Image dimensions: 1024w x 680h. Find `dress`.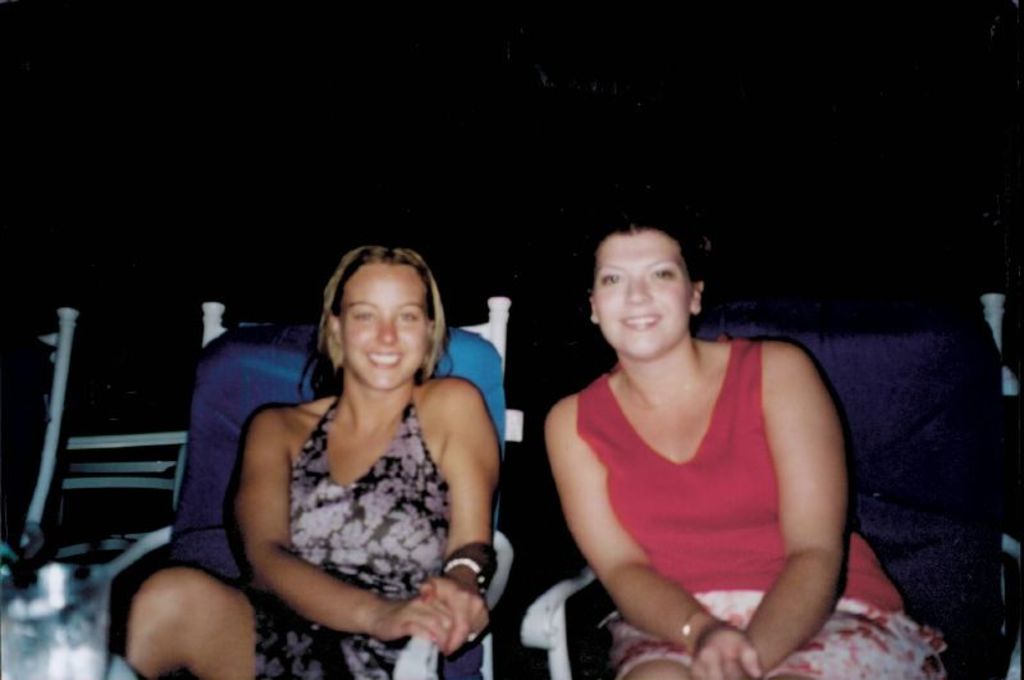
locate(234, 391, 449, 679).
